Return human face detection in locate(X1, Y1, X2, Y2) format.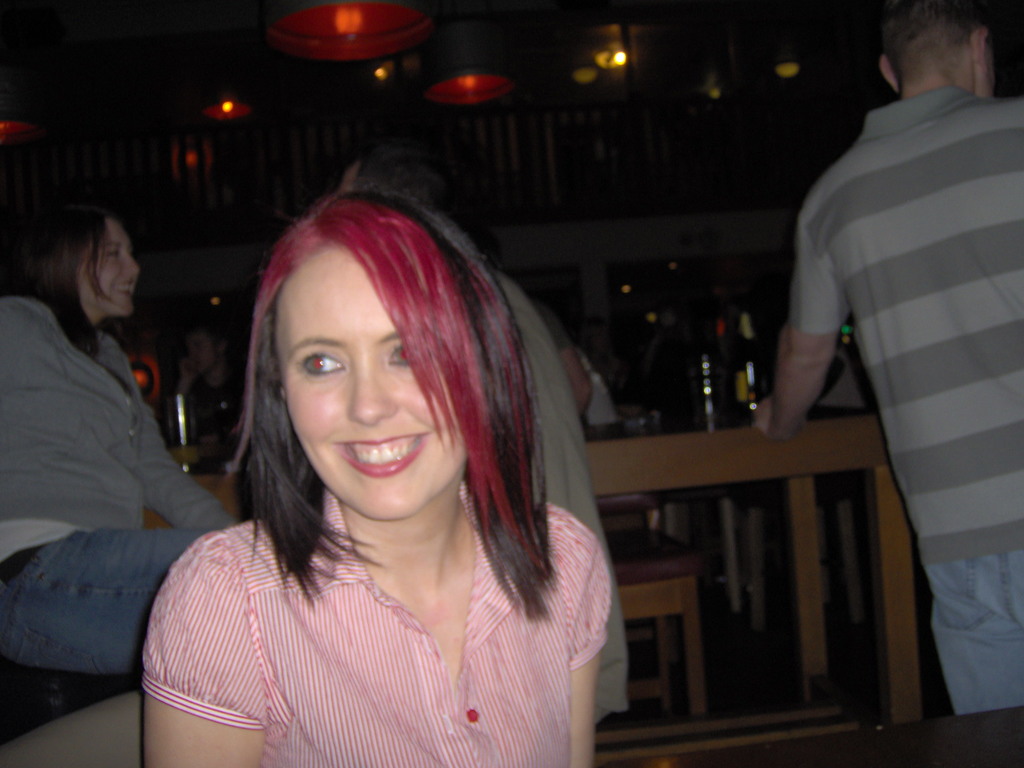
locate(74, 217, 144, 315).
